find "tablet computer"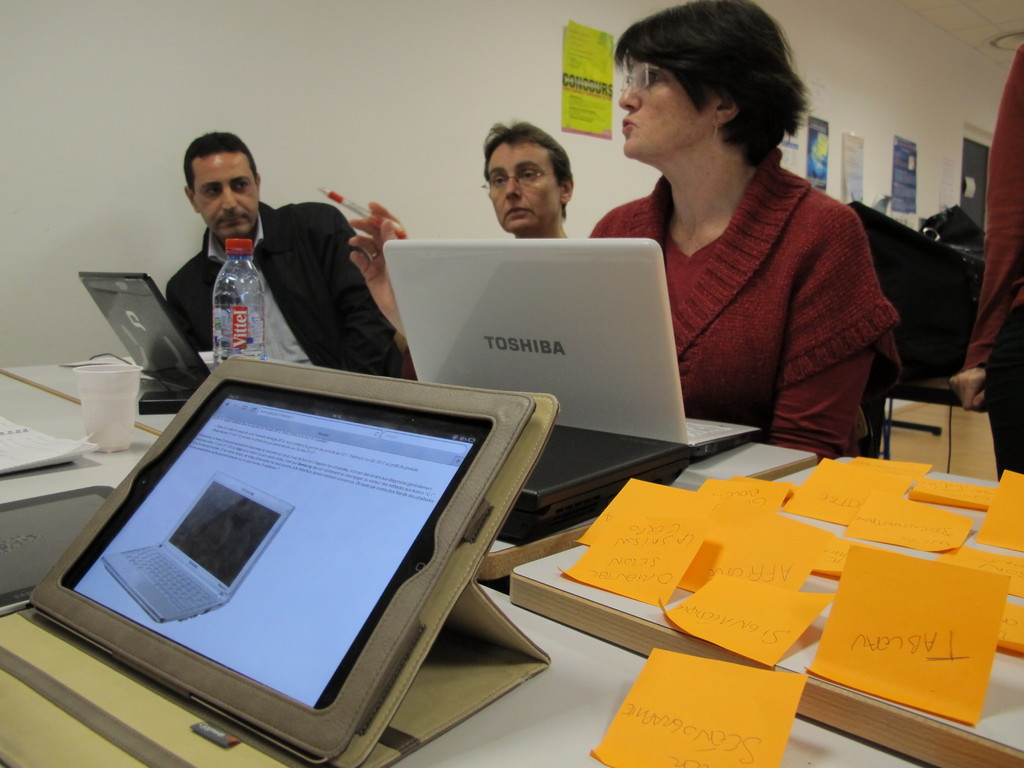
18/353/534/766
